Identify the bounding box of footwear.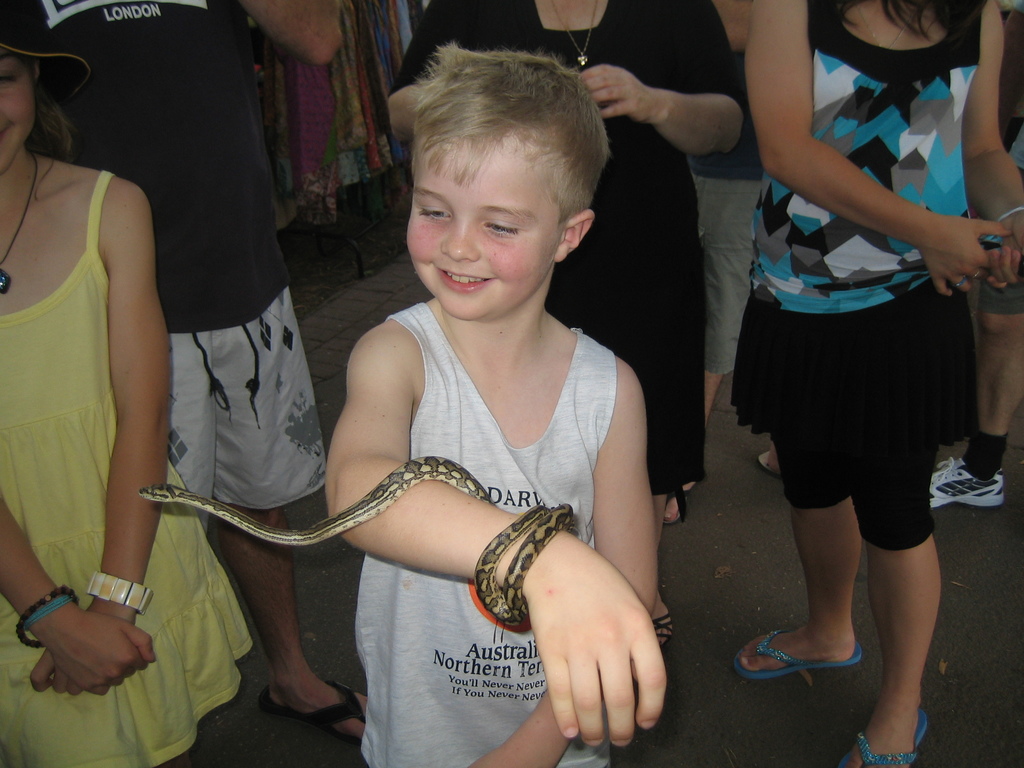
(928, 454, 1005, 508).
